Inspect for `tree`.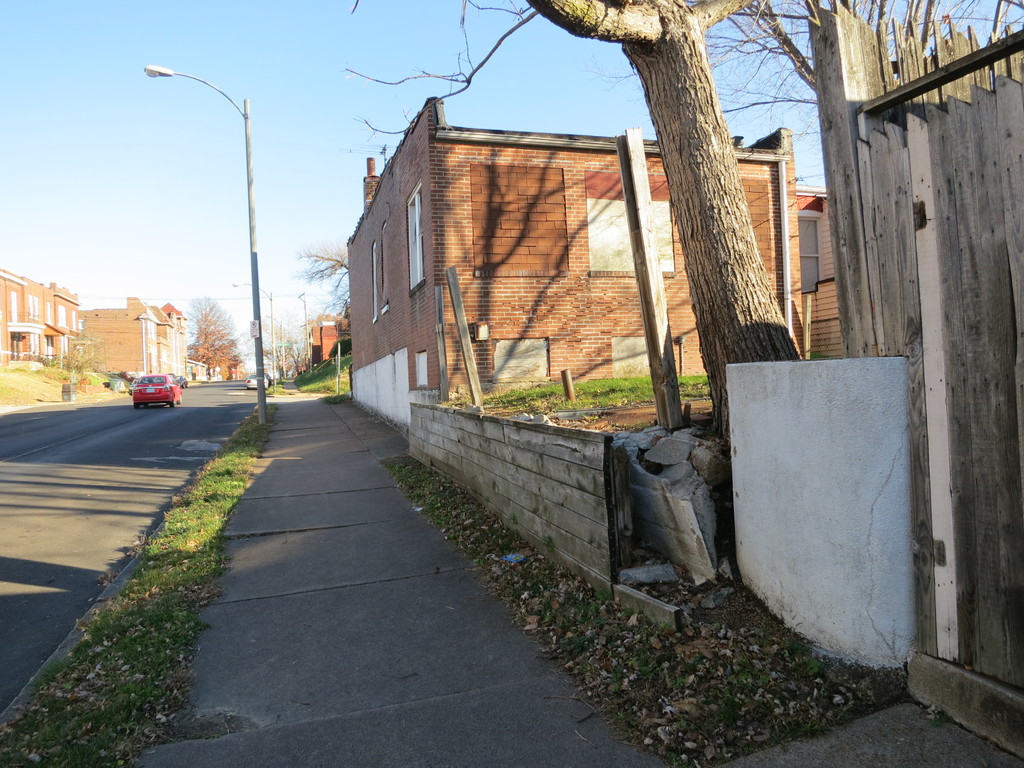
Inspection: (x1=252, y1=314, x2=309, y2=382).
